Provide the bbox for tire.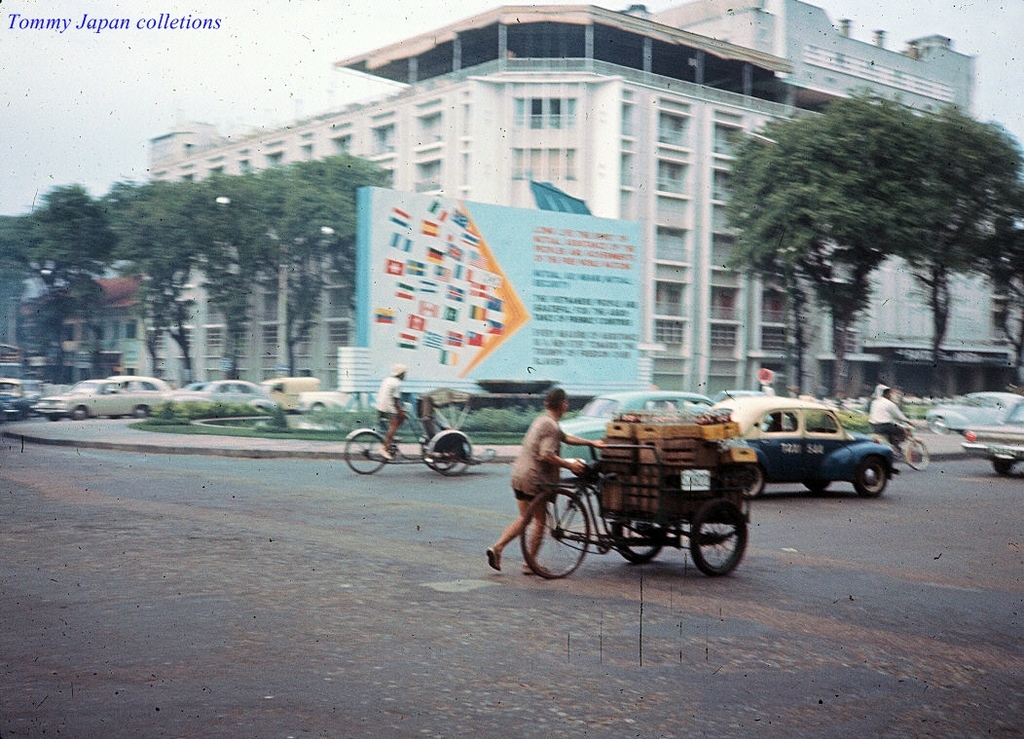
box=[684, 505, 744, 585].
